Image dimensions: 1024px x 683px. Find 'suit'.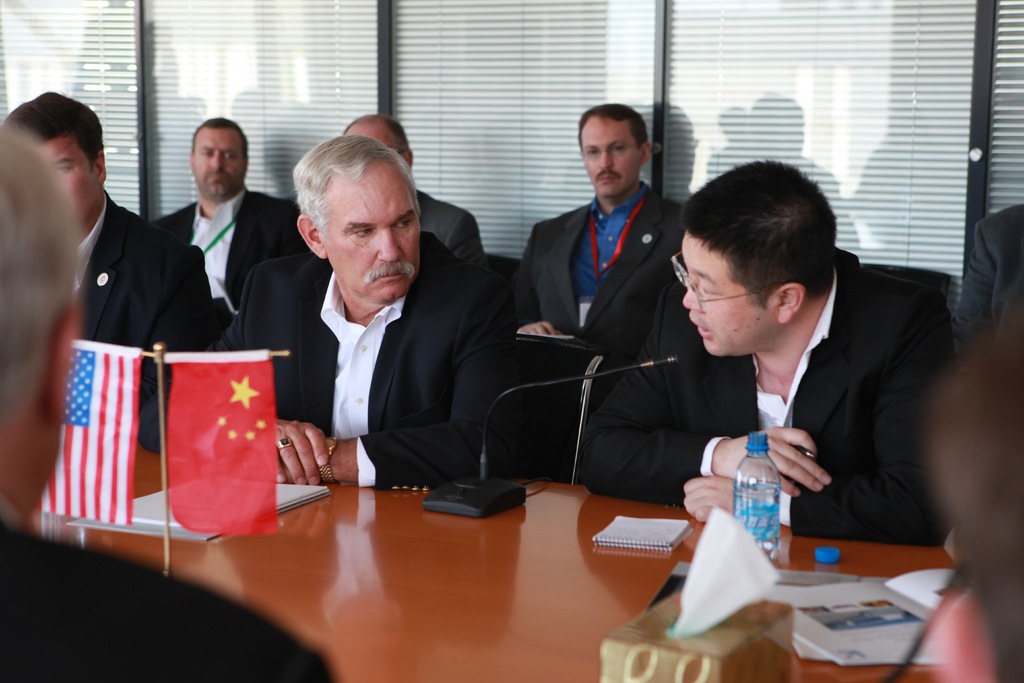
BBox(150, 186, 301, 330).
